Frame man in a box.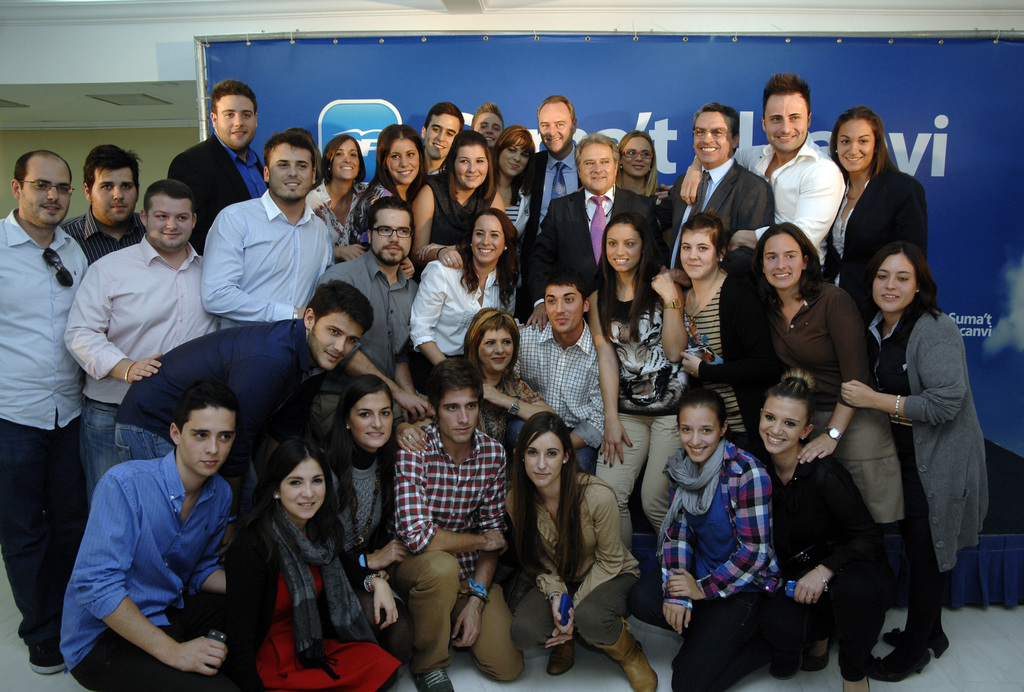
470:105:504:191.
